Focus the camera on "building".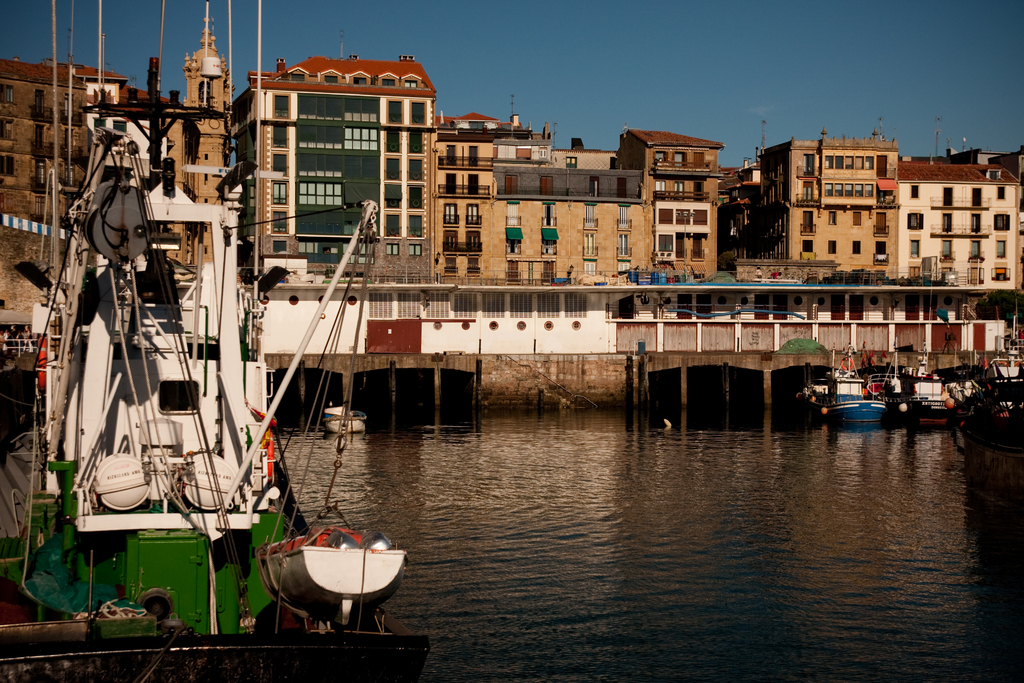
Focus region: pyautogui.locateOnScreen(0, 55, 90, 313).
